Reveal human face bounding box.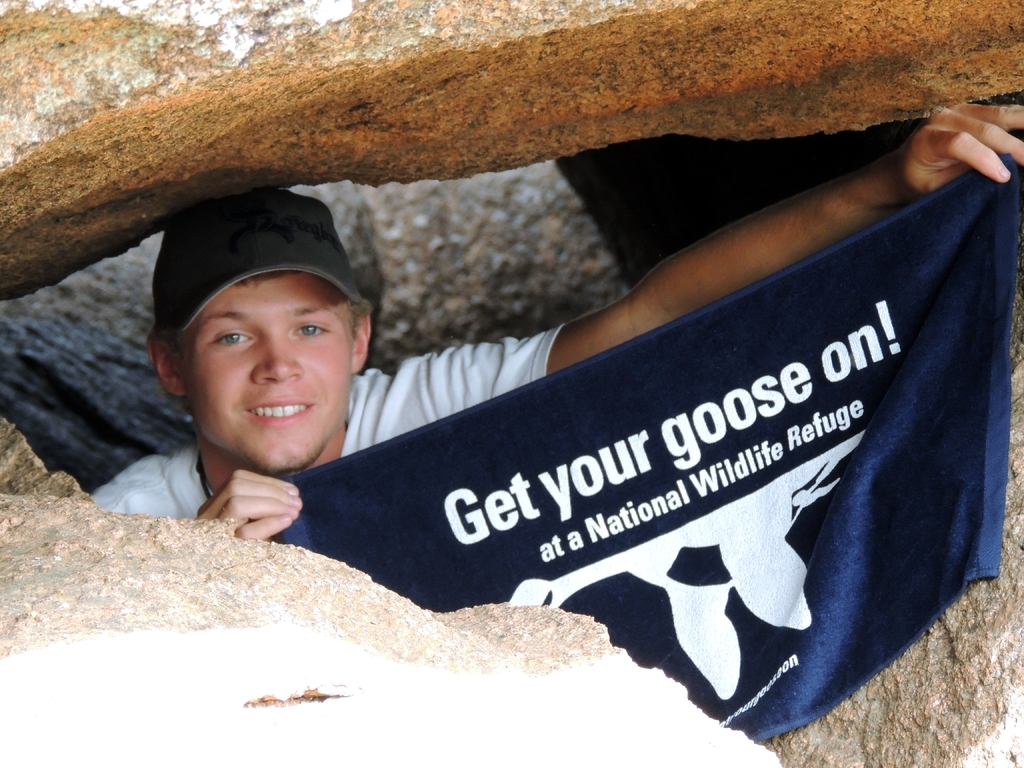
Revealed: (182,277,357,478).
